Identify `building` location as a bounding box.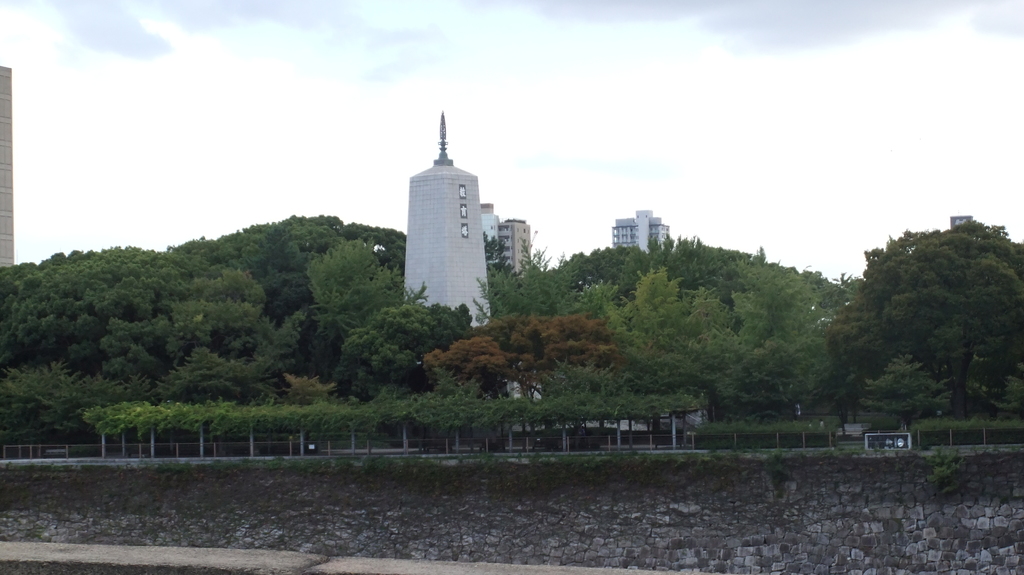
bbox=(611, 209, 669, 253).
